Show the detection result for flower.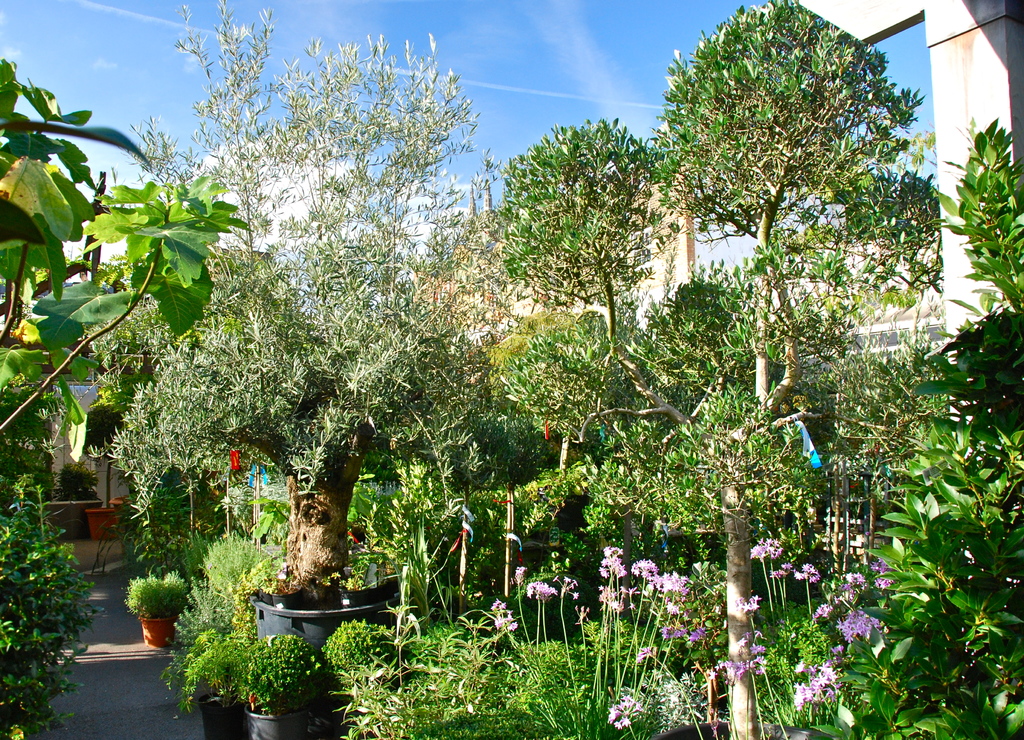
x1=632 y1=560 x2=659 y2=575.
